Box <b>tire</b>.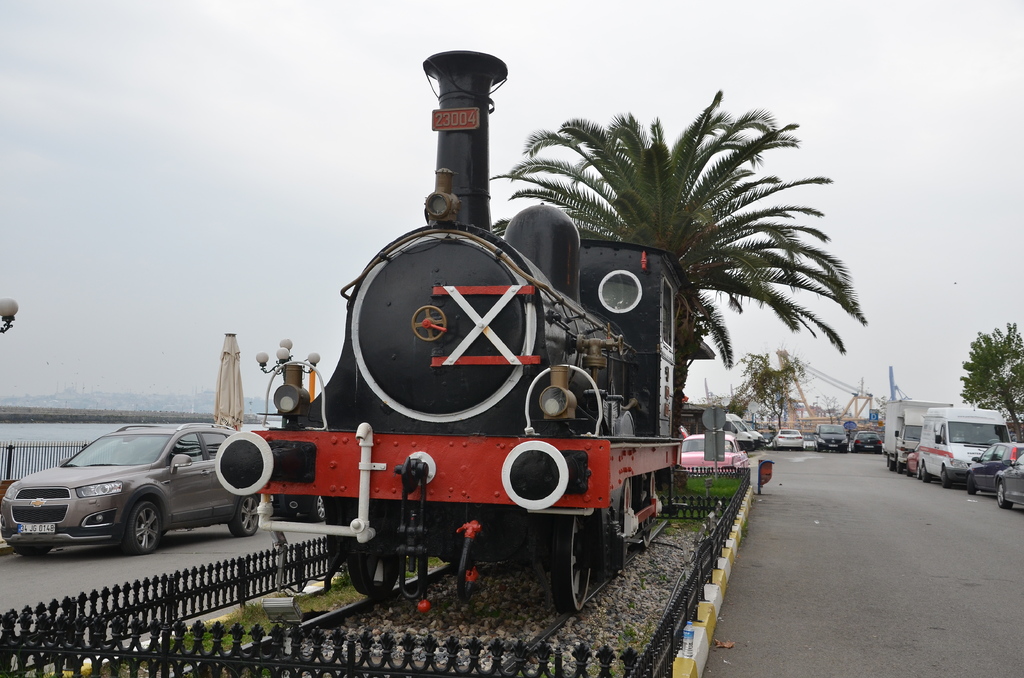
(x1=995, y1=478, x2=1010, y2=509).
